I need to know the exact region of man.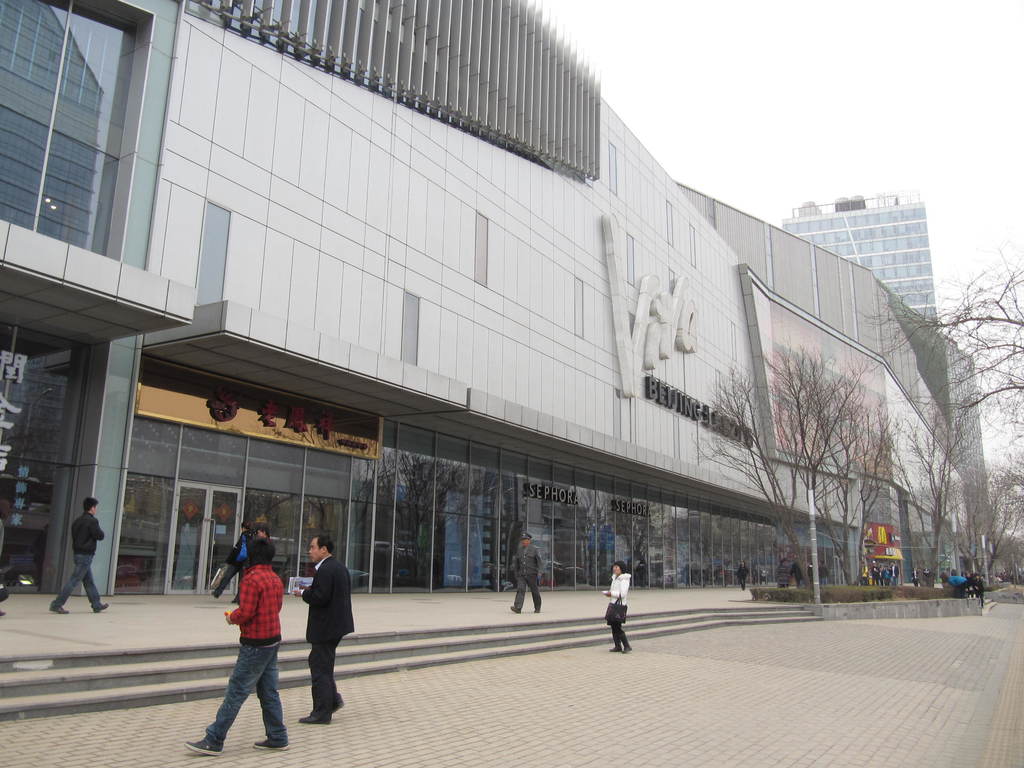
Region: (47,493,111,614).
